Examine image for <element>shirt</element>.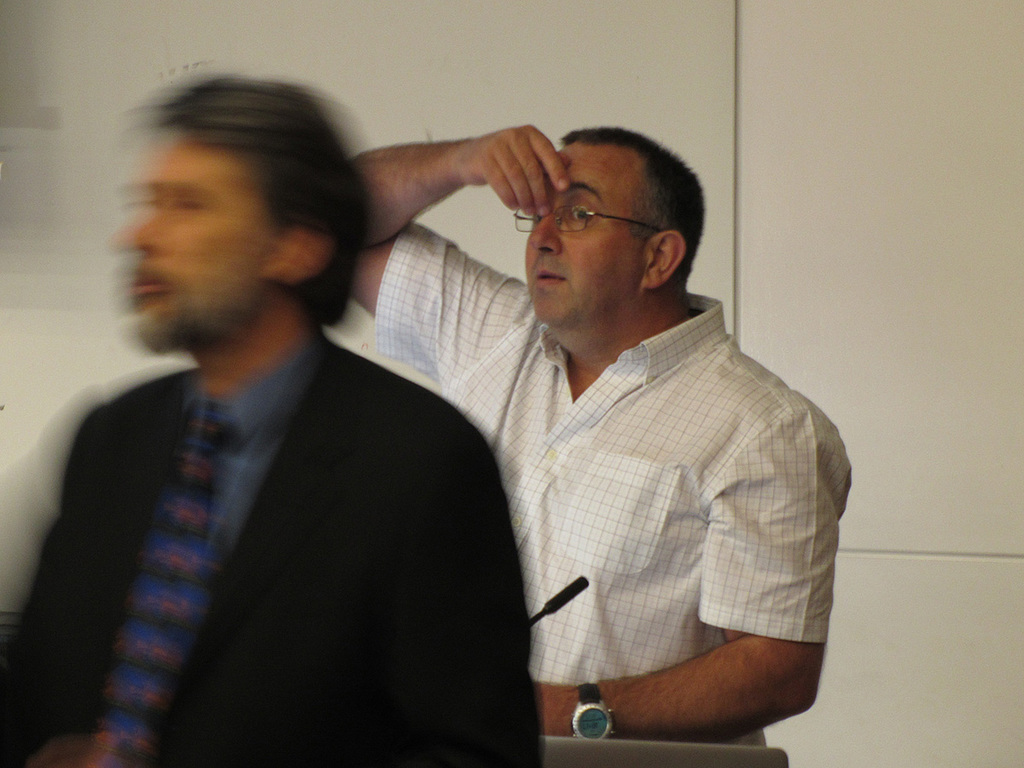
Examination result: BBox(390, 236, 847, 725).
